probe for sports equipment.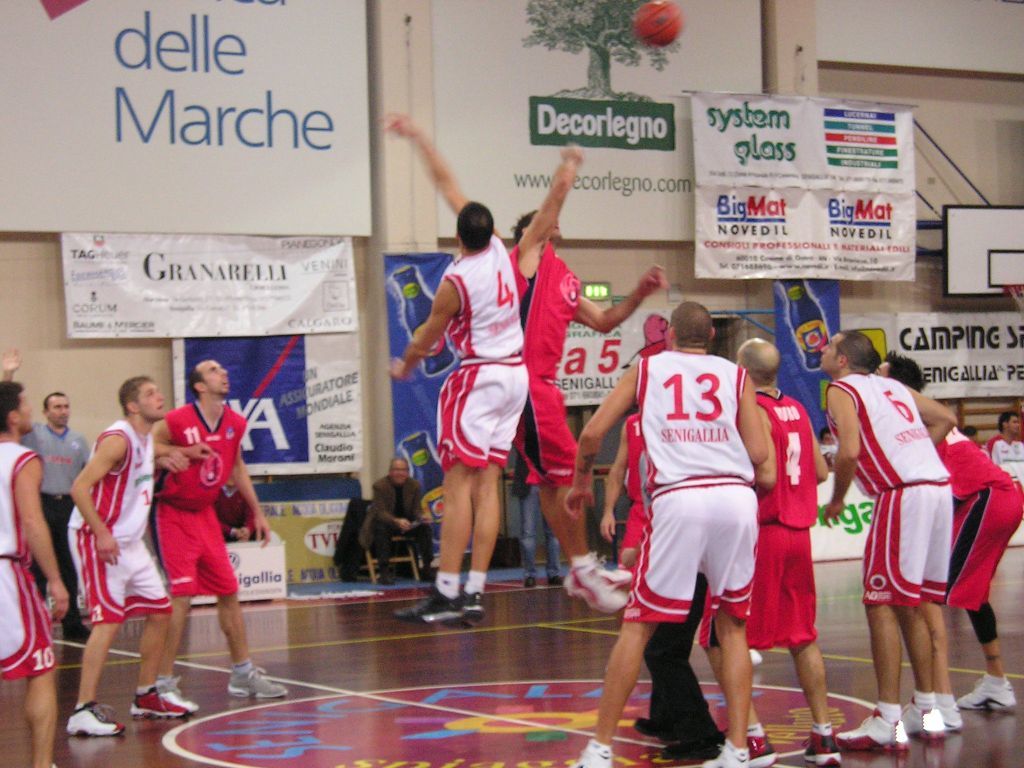
Probe result: rect(567, 741, 612, 767).
